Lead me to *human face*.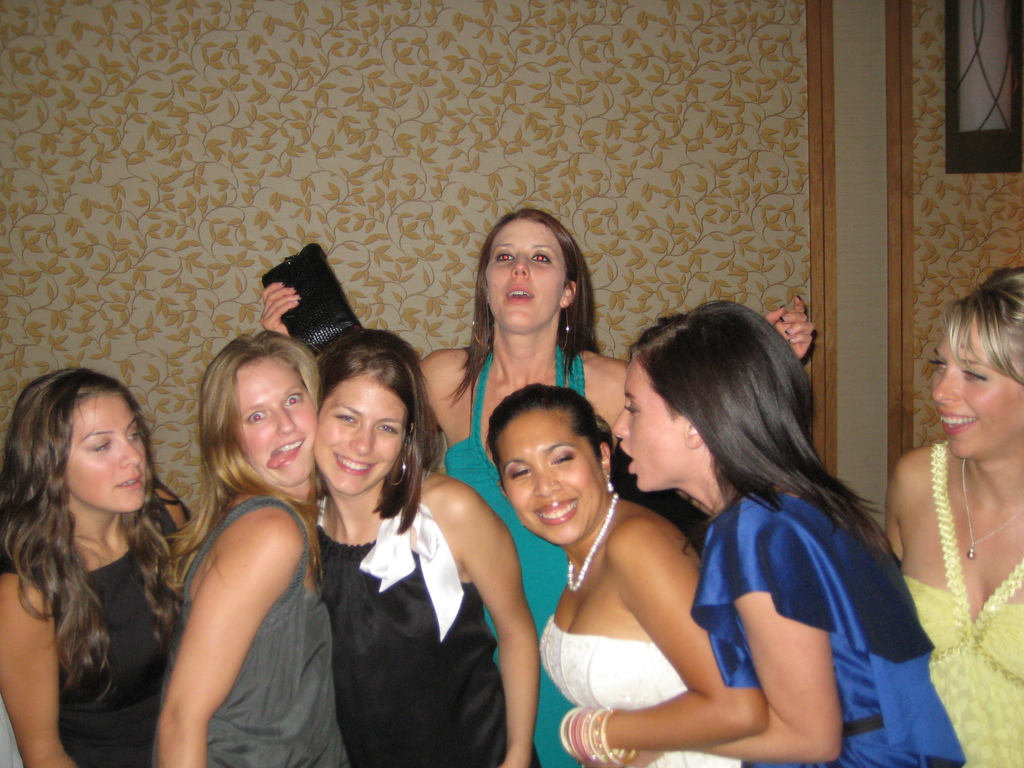
Lead to <region>236, 360, 319, 487</region>.
